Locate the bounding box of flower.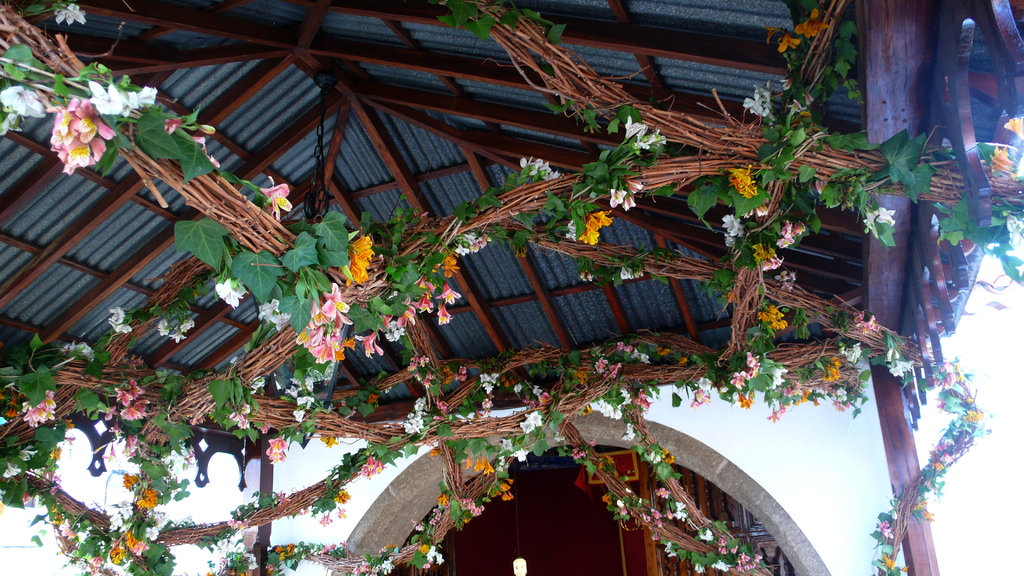
Bounding box: select_region(159, 314, 197, 344).
